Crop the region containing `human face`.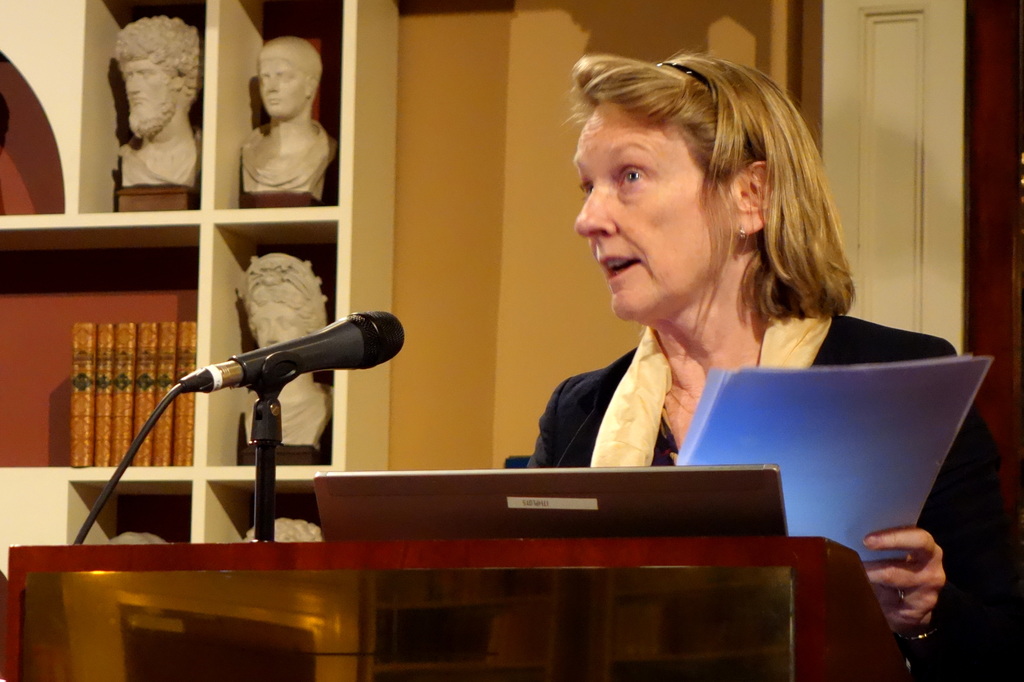
Crop region: region(255, 53, 302, 120).
